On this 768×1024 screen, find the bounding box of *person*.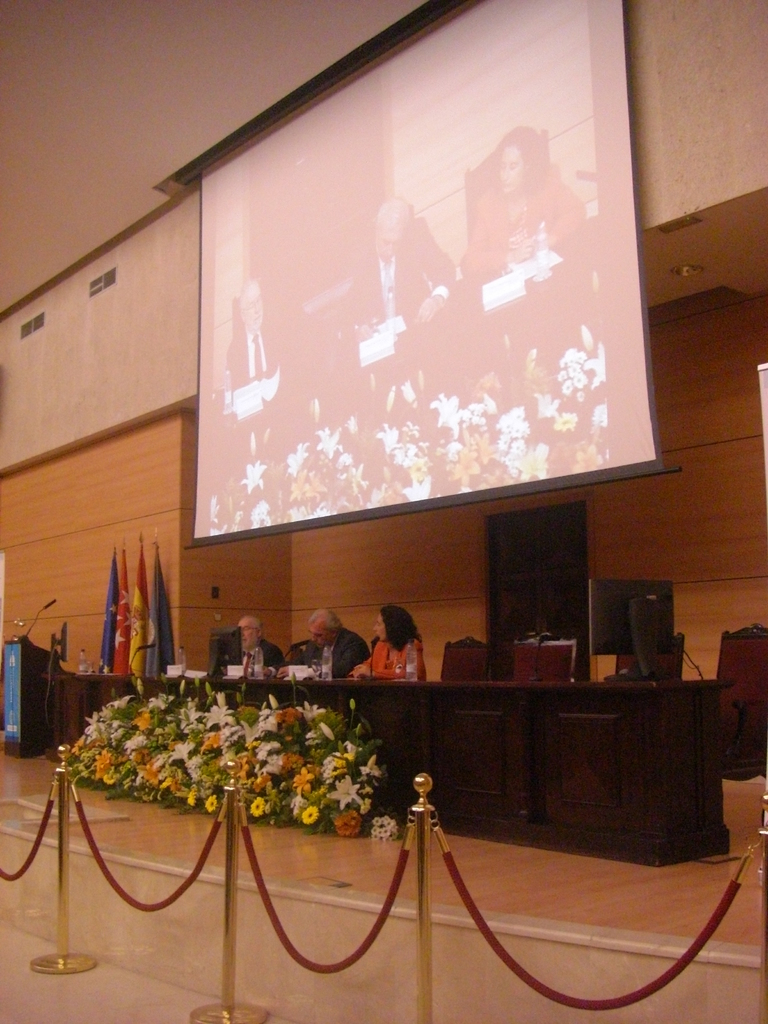
Bounding box: left=355, top=607, right=430, bottom=680.
